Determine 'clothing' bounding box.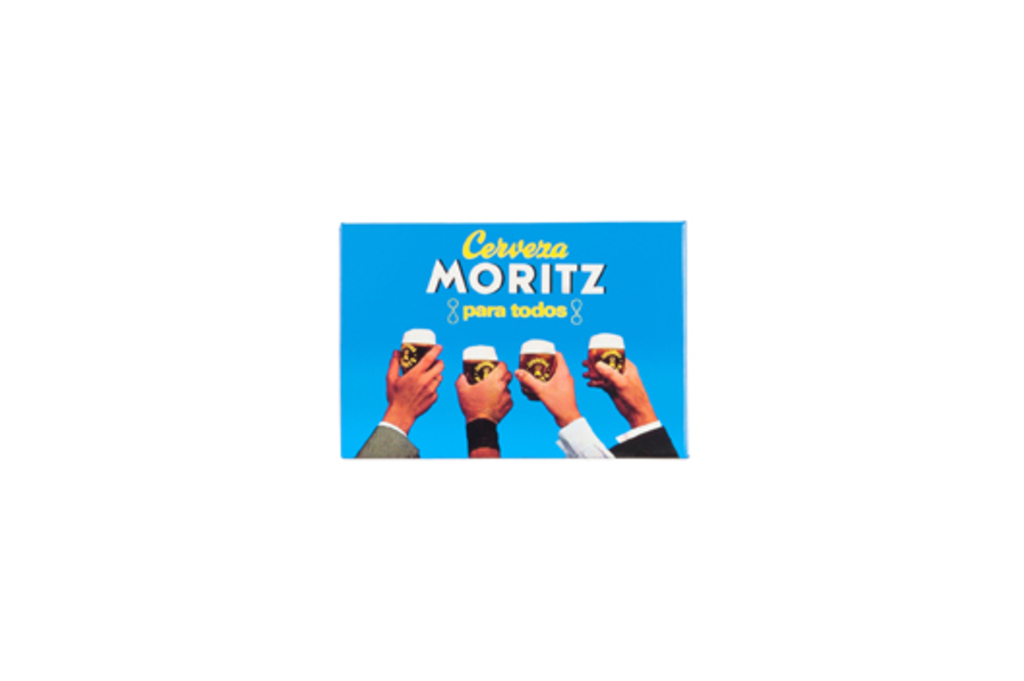
Determined: [x1=563, y1=412, x2=614, y2=462].
